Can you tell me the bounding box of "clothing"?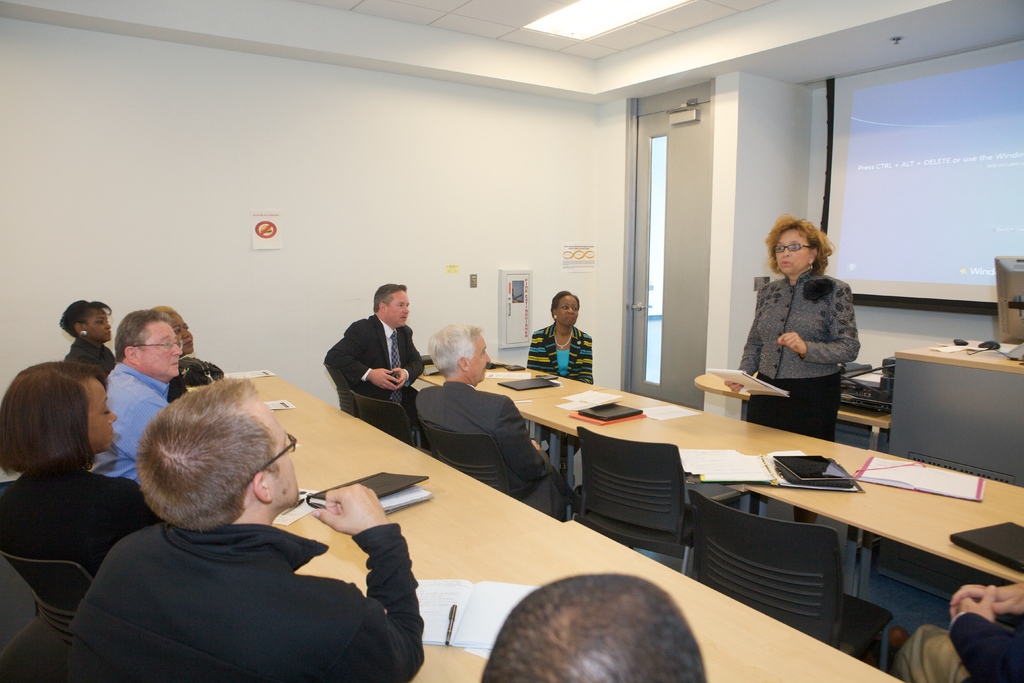
[left=61, top=520, right=424, bottom=682].
